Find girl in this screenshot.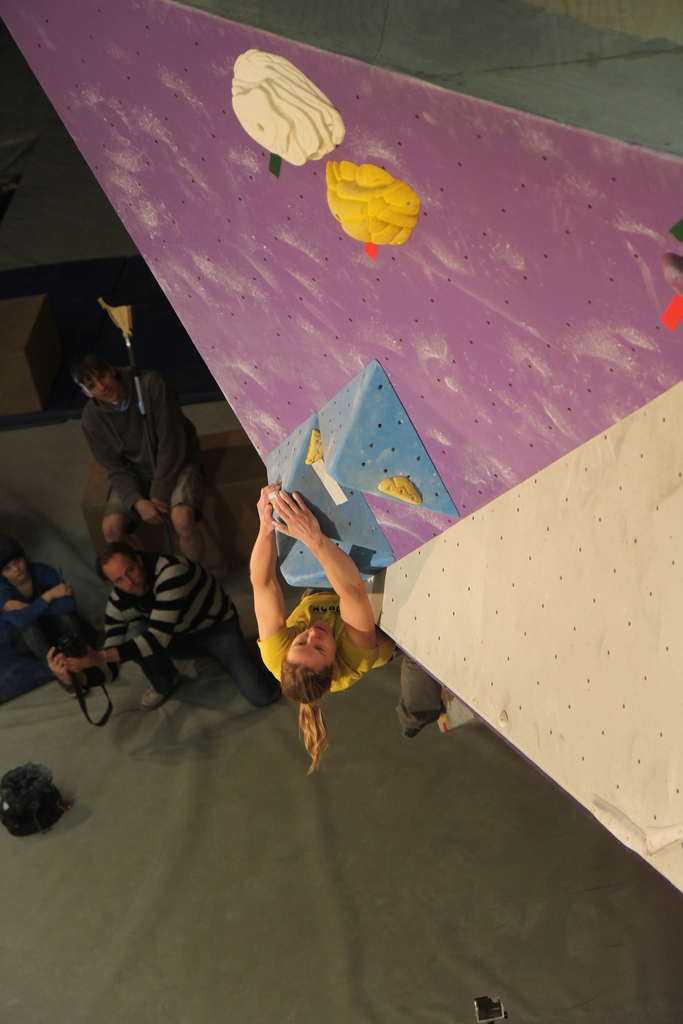
The bounding box for girl is <box>253,486,393,778</box>.
